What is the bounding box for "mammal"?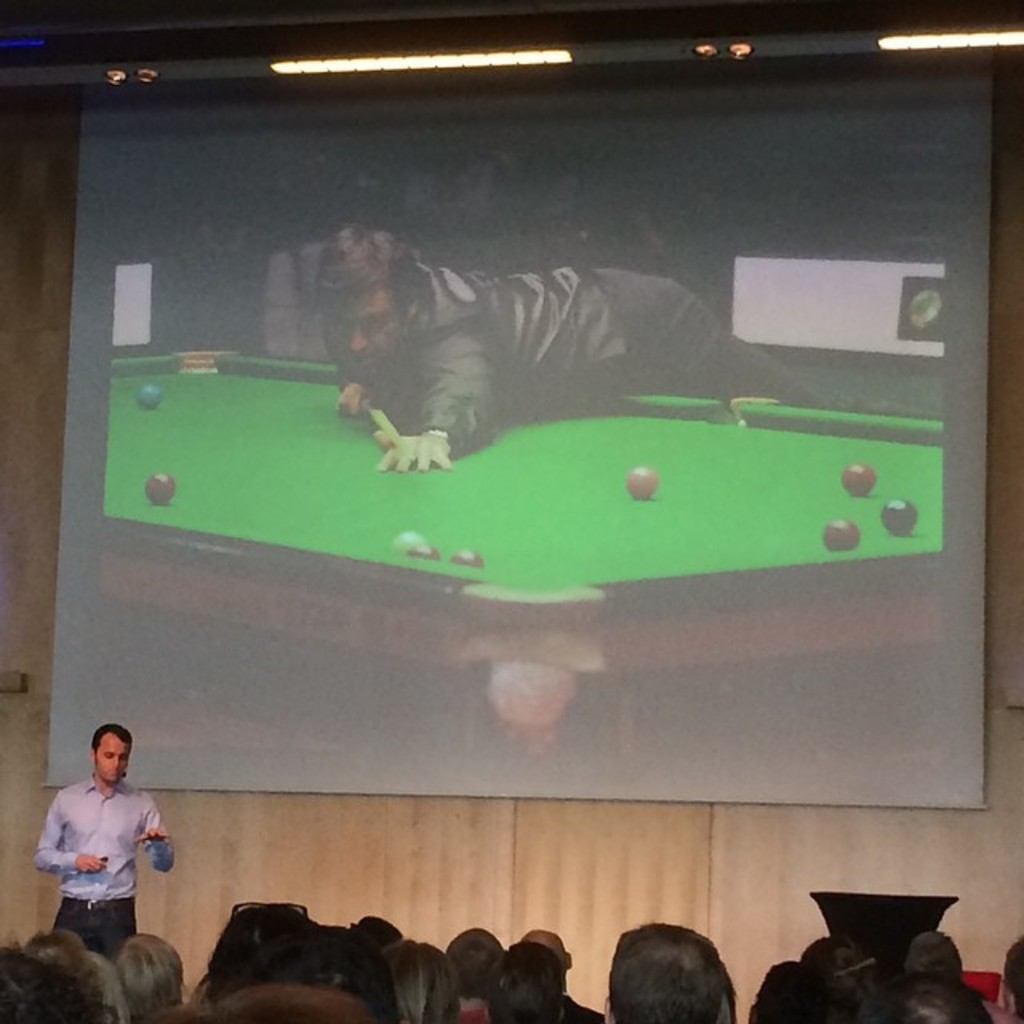
detection(309, 222, 830, 475).
